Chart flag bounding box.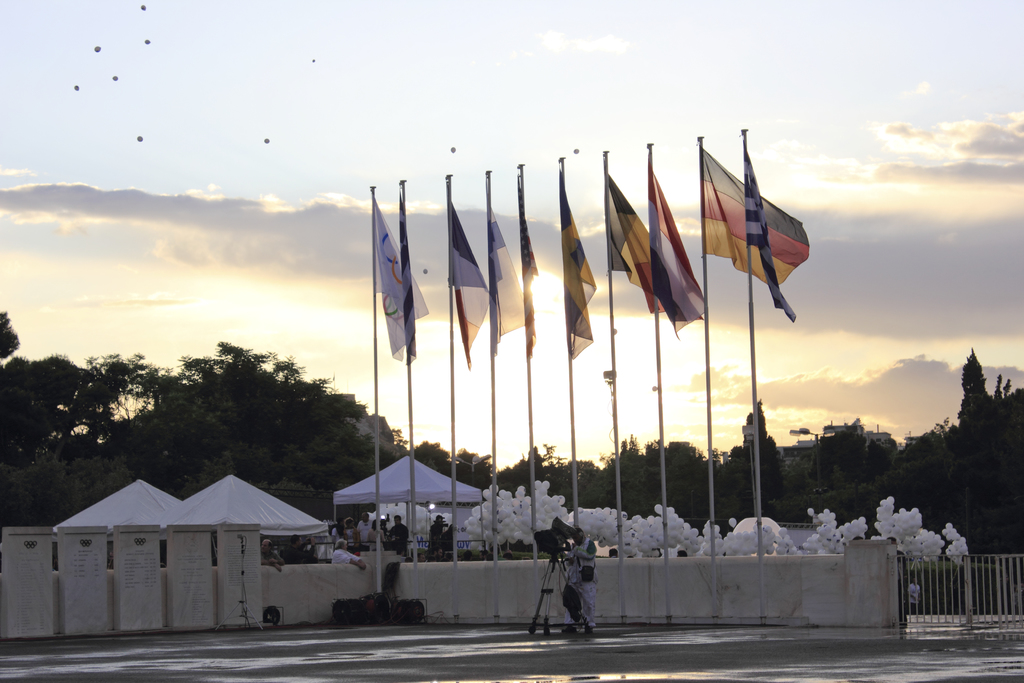
Charted: [746, 151, 799, 320].
